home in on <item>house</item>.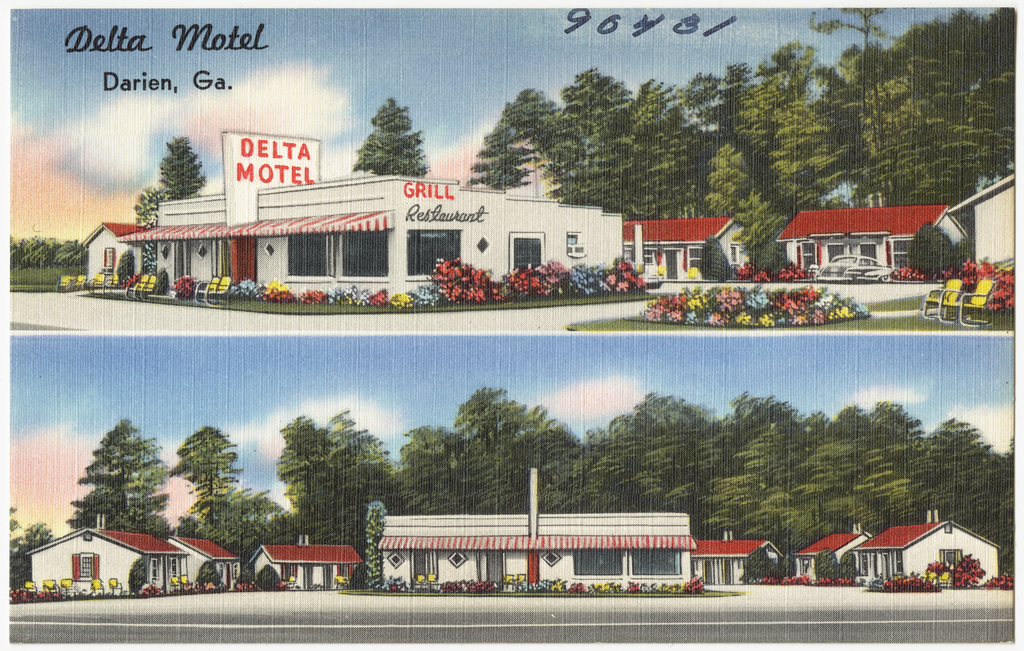
Homed in at box=[801, 516, 992, 598].
